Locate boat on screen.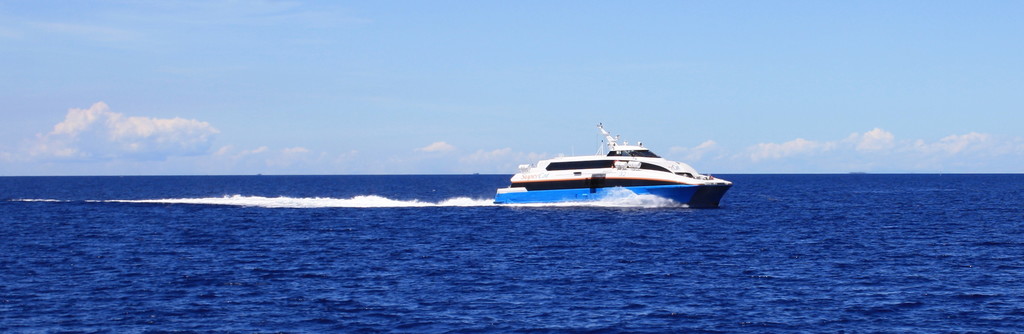
On screen at (492,127,744,203).
